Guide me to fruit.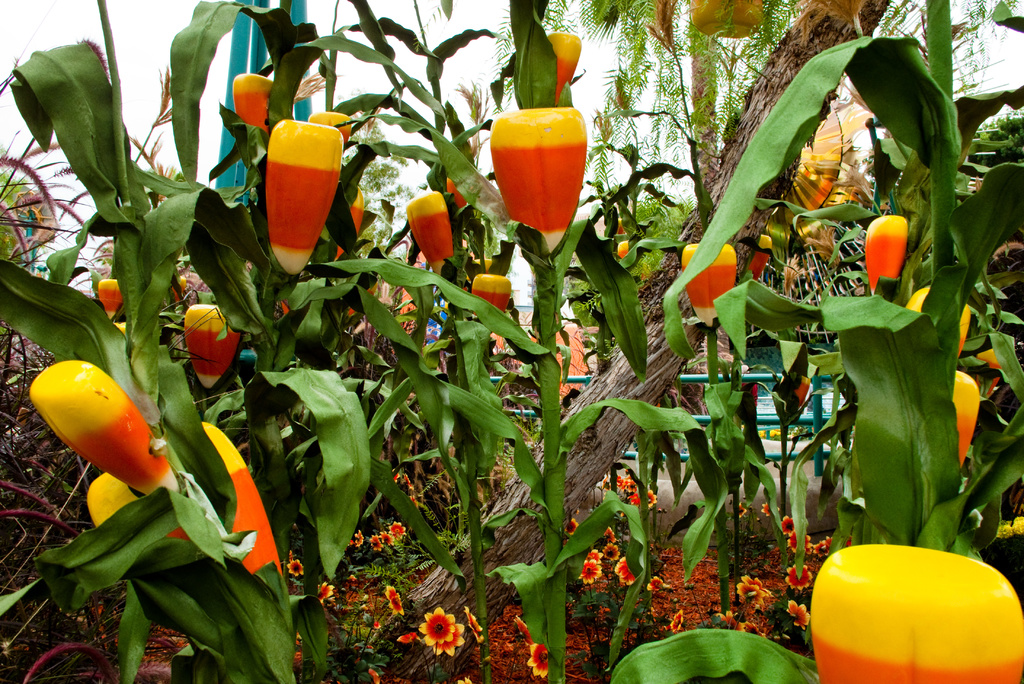
Guidance: 179:300:241:393.
